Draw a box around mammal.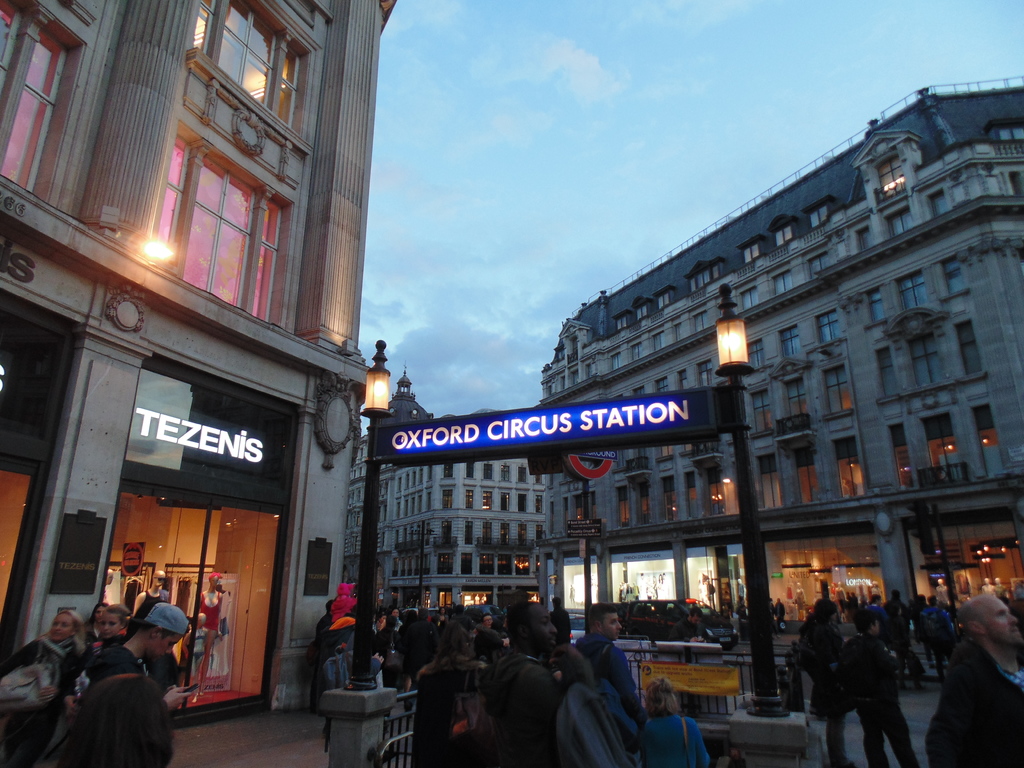
(1,609,83,765).
